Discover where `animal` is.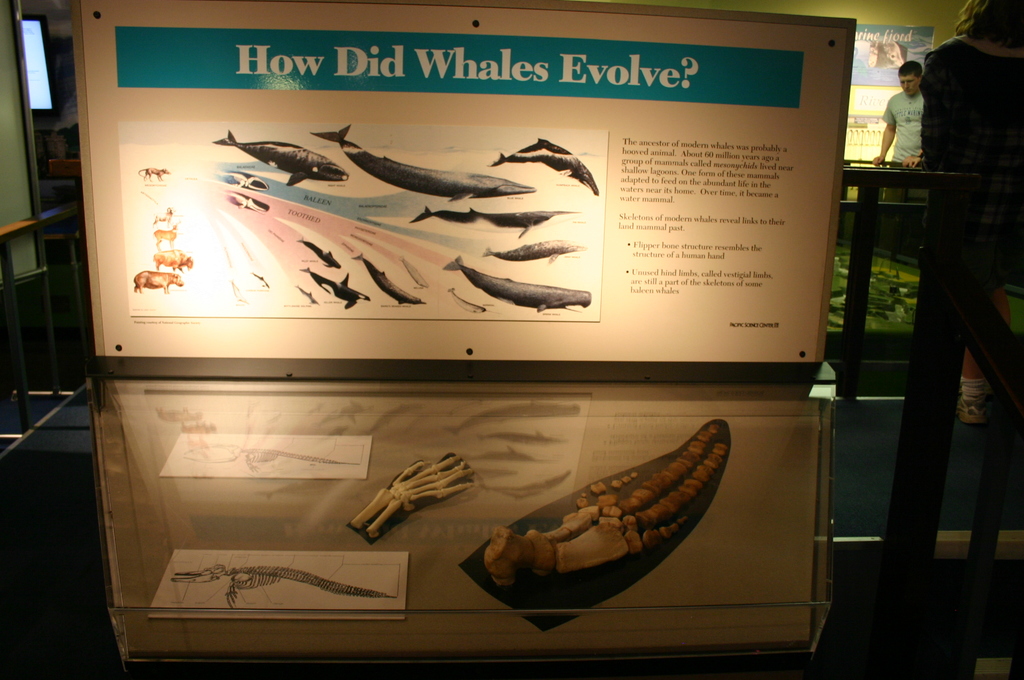
Discovered at select_region(481, 134, 594, 201).
